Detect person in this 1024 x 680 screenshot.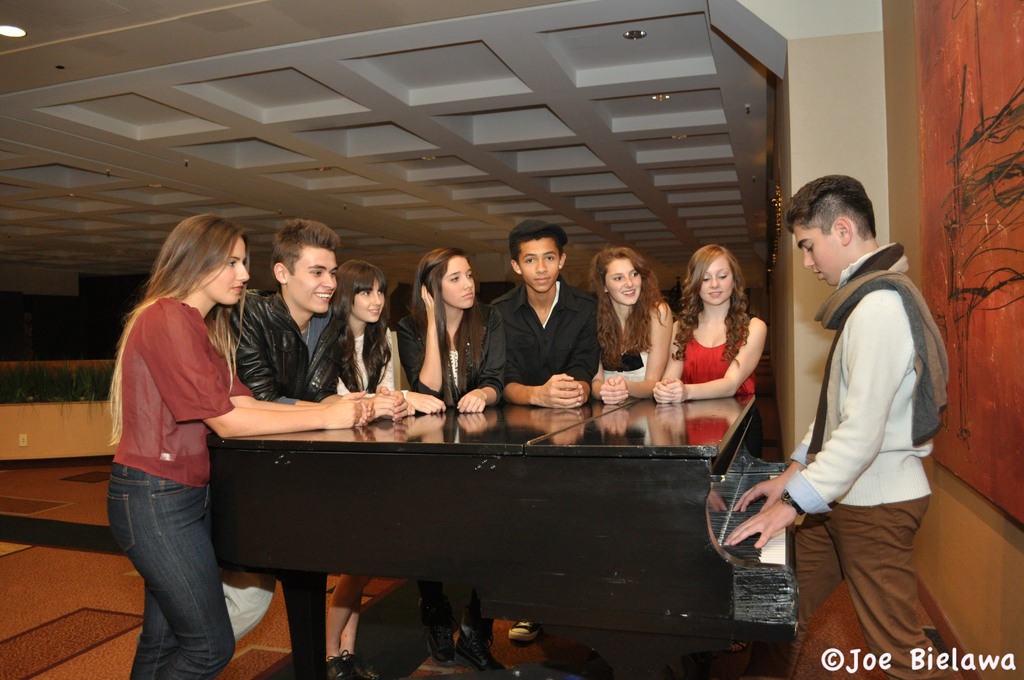
Detection: (x1=775, y1=147, x2=953, y2=679).
